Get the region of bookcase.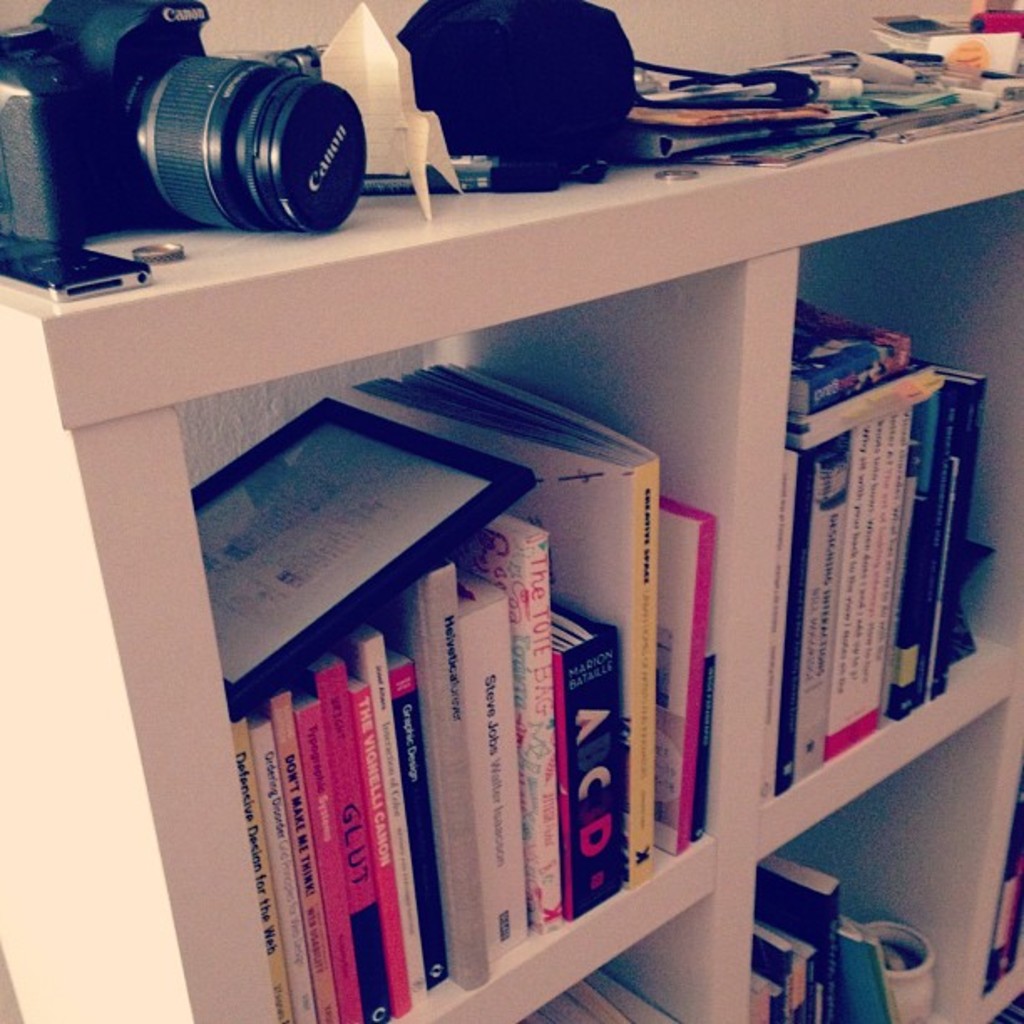
0/94/1022/1022.
